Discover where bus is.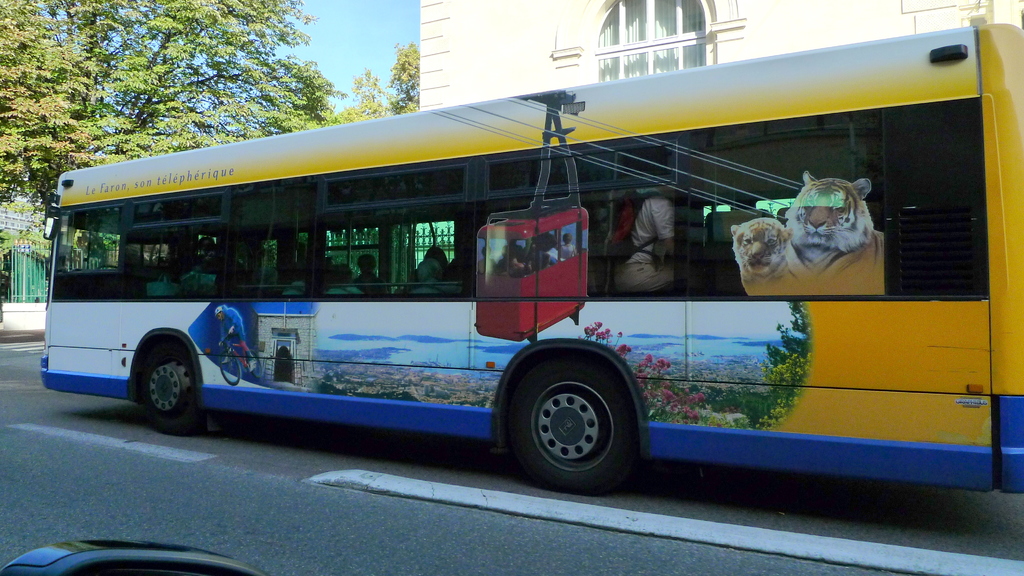
Discovered at pyautogui.locateOnScreen(38, 22, 1023, 500).
